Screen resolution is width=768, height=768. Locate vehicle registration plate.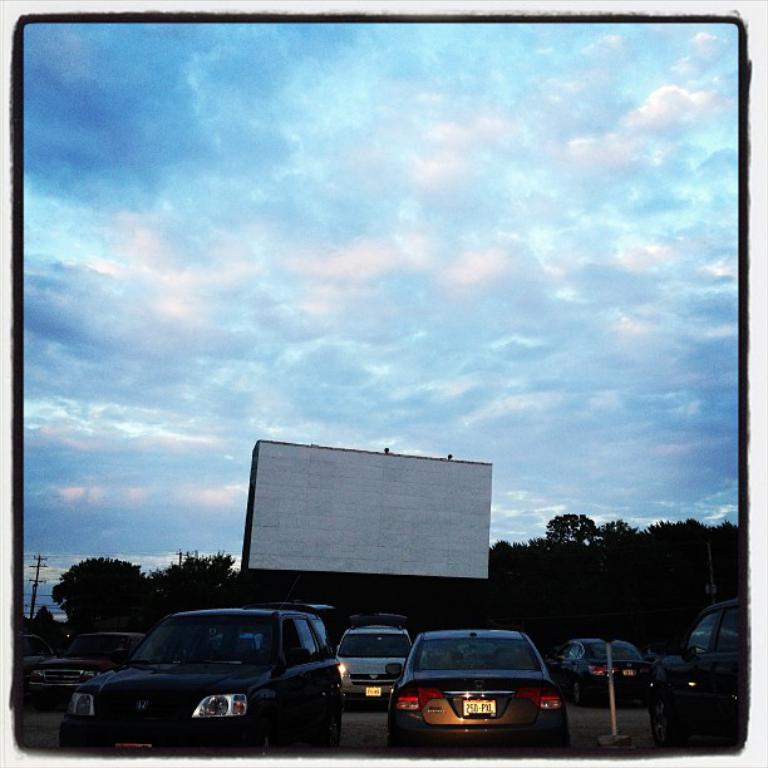
pyautogui.locateOnScreen(364, 686, 379, 694).
